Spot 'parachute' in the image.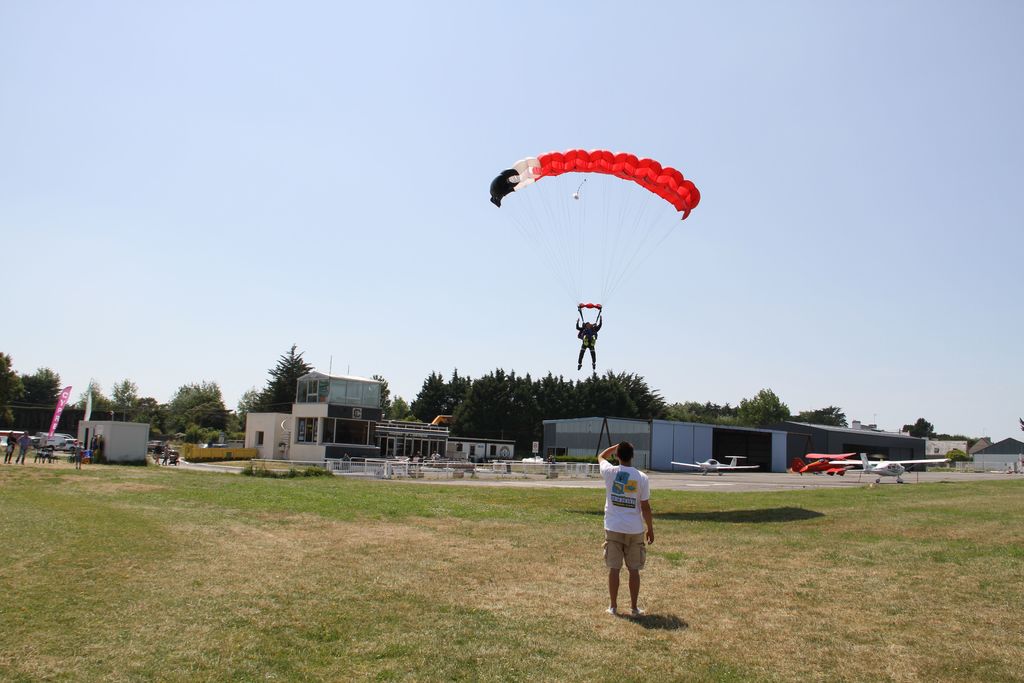
'parachute' found at locate(493, 151, 684, 322).
